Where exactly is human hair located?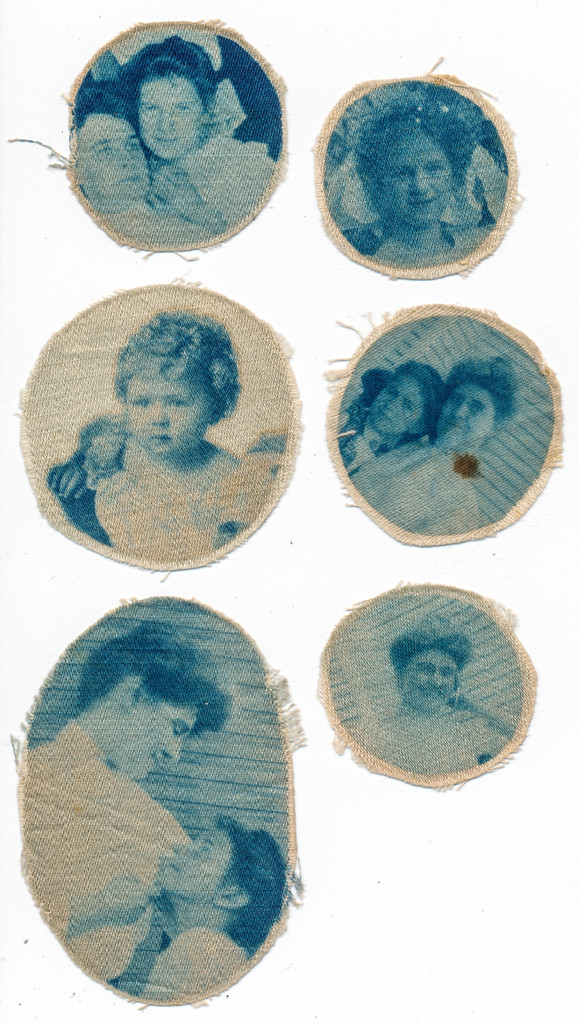
Its bounding box is 72 83 136 132.
